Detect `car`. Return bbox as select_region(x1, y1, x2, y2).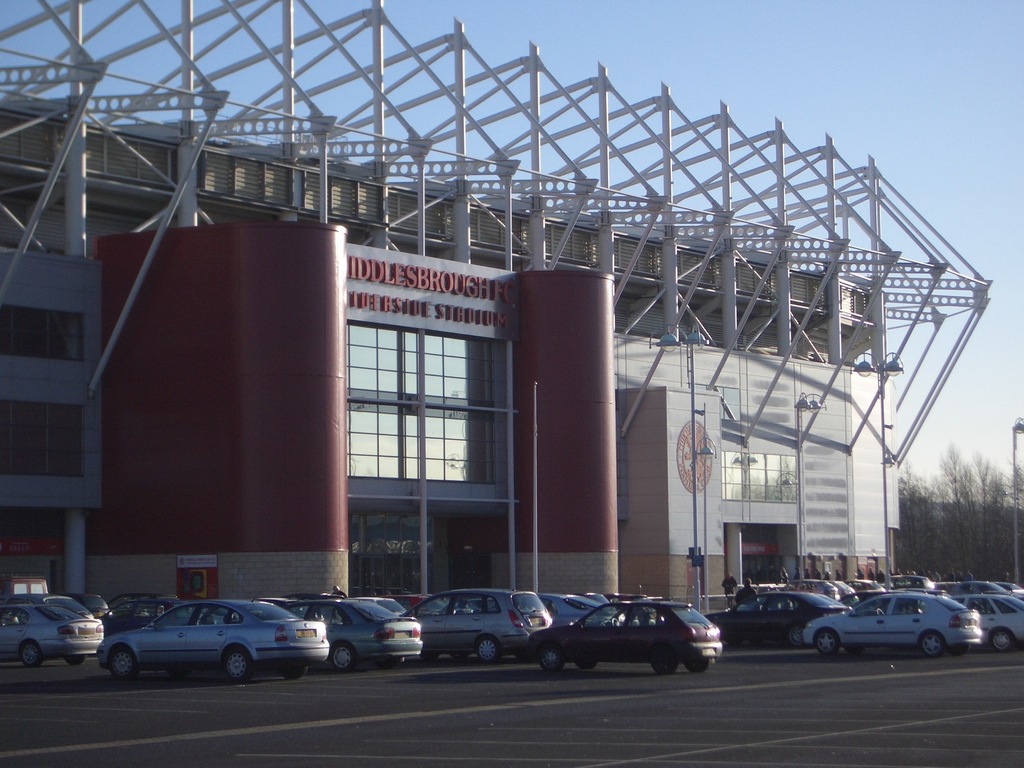
select_region(524, 588, 727, 675).
